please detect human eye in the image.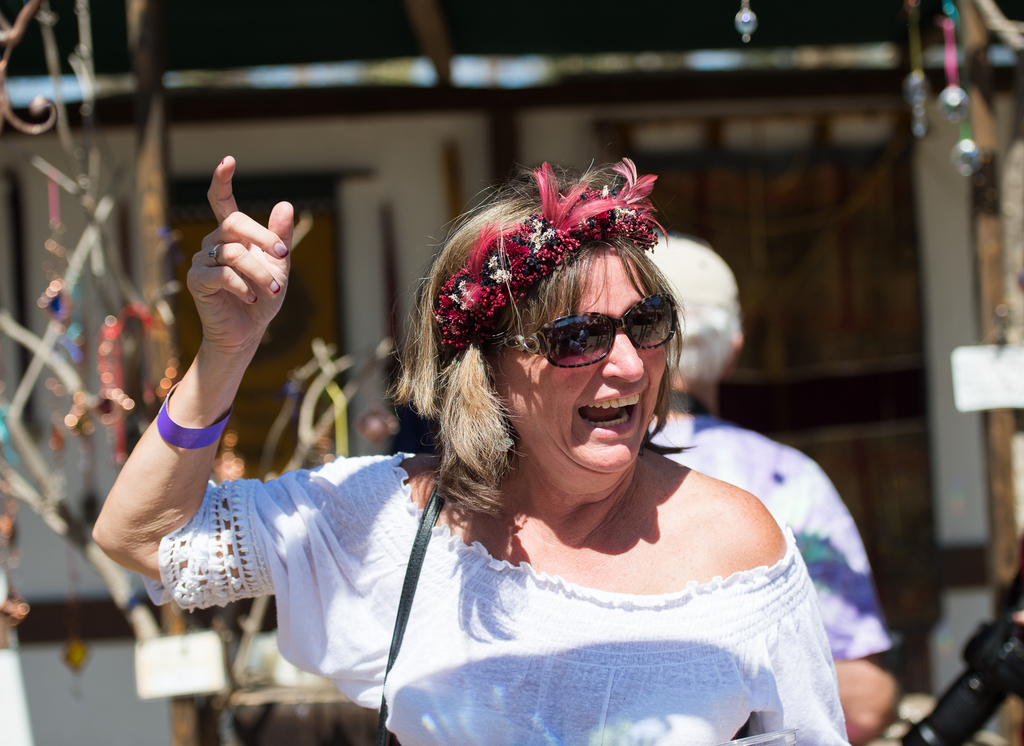
box(552, 324, 600, 355).
